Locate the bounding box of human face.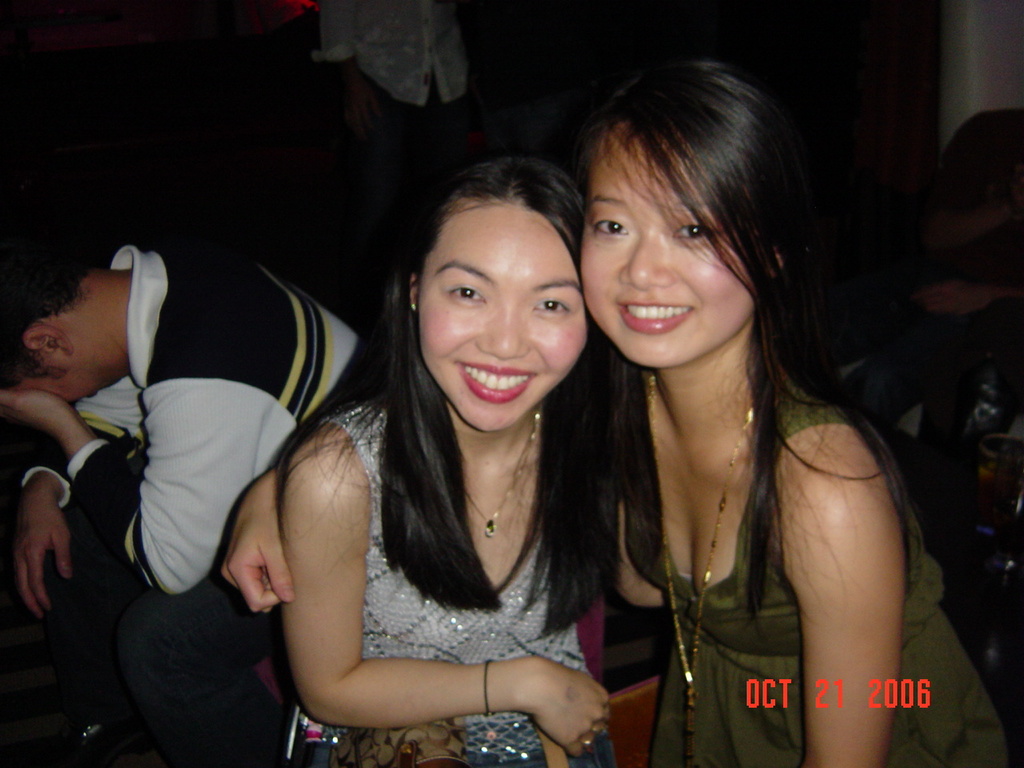
Bounding box: detection(582, 122, 760, 368).
